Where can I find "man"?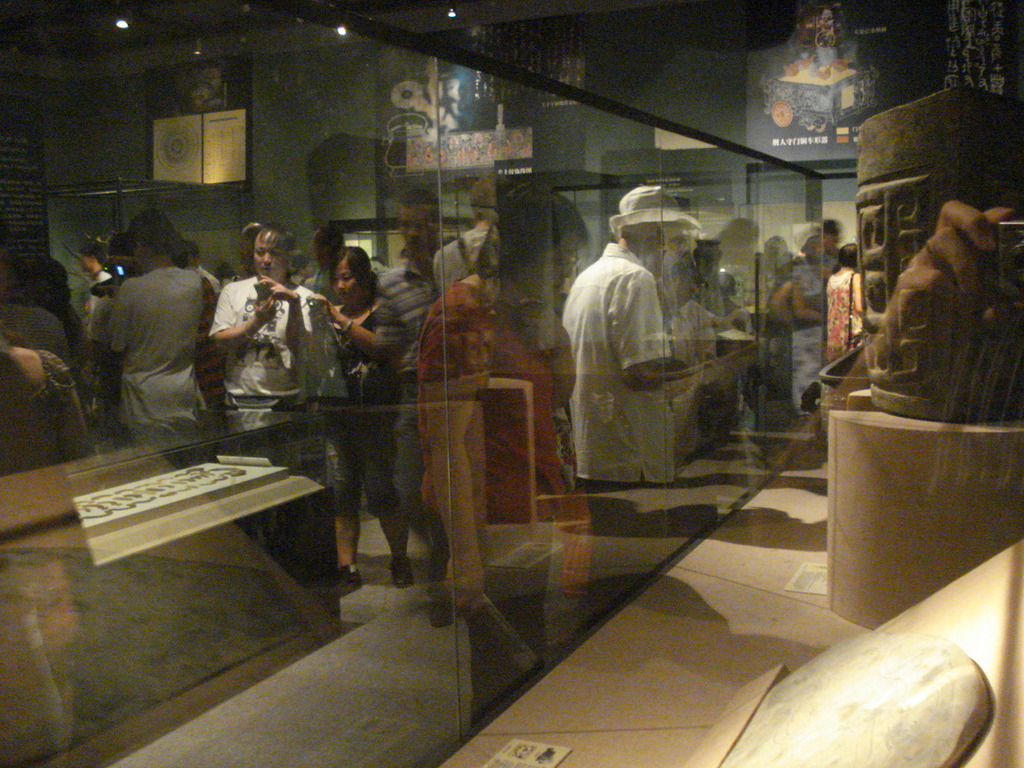
You can find it at crop(73, 231, 214, 454).
